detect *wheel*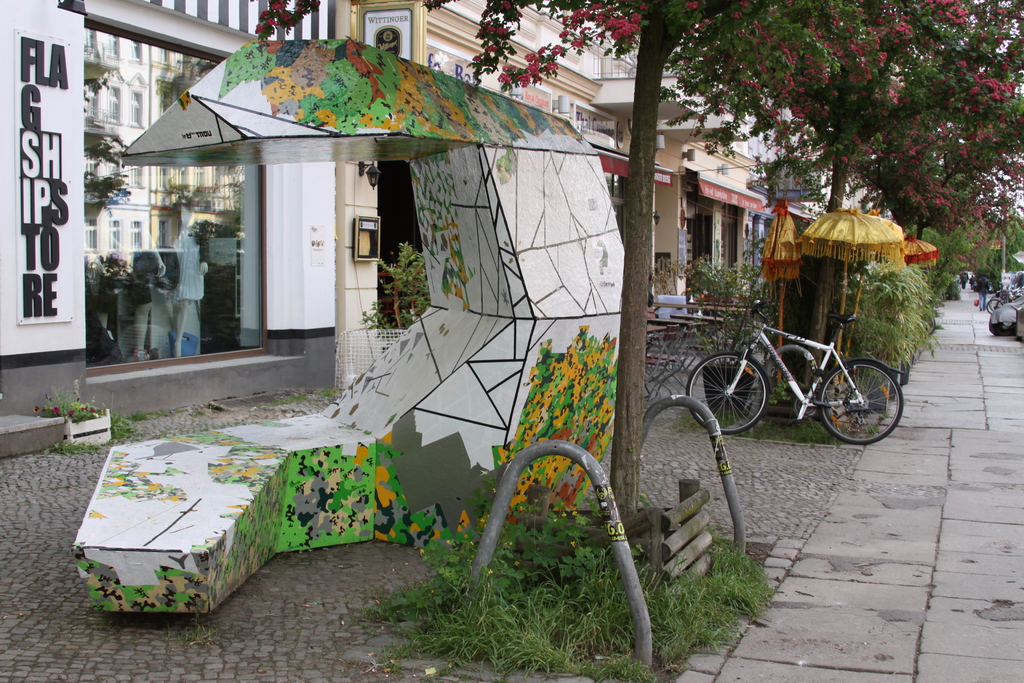
[left=685, top=349, right=775, bottom=426]
